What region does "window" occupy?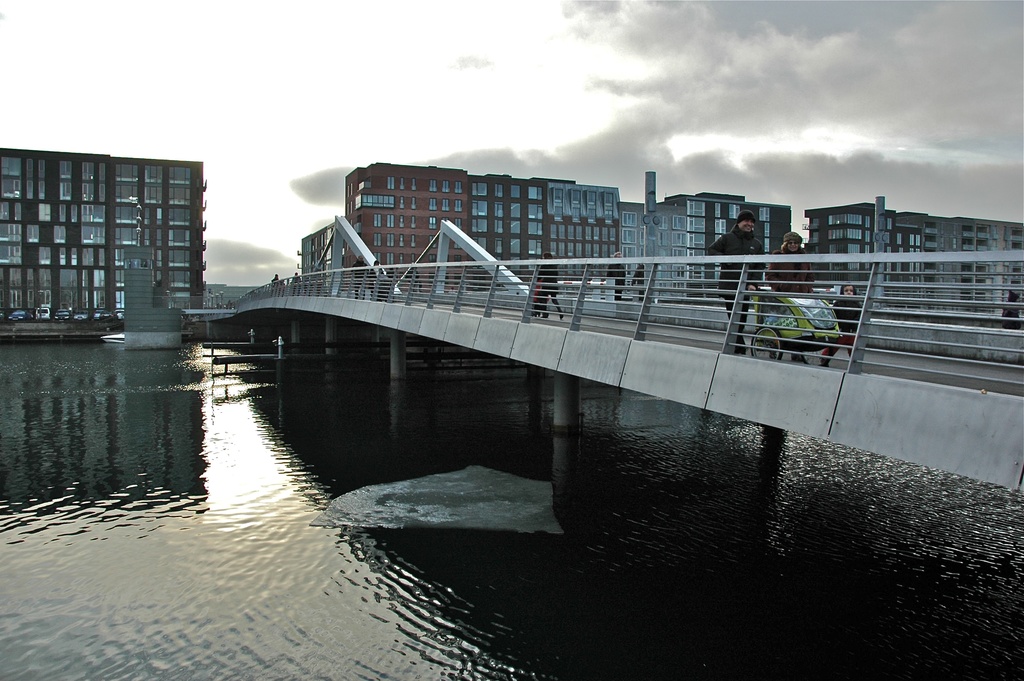
left=828, top=231, right=862, bottom=238.
